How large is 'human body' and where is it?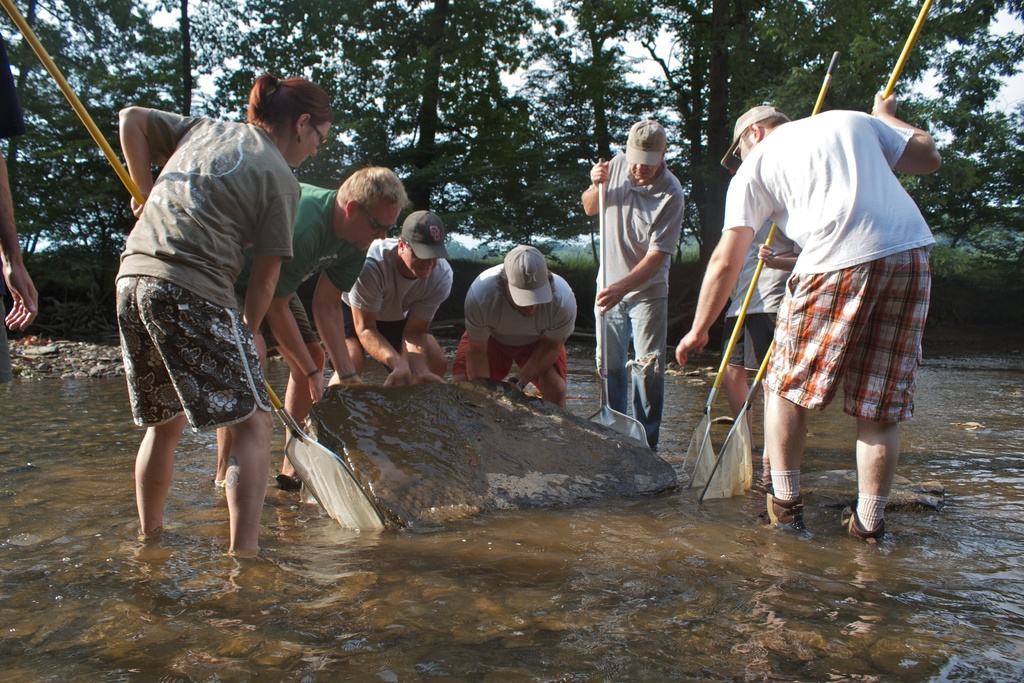
Bounding box: (left=675, top=82, right=952, bottom=545).
